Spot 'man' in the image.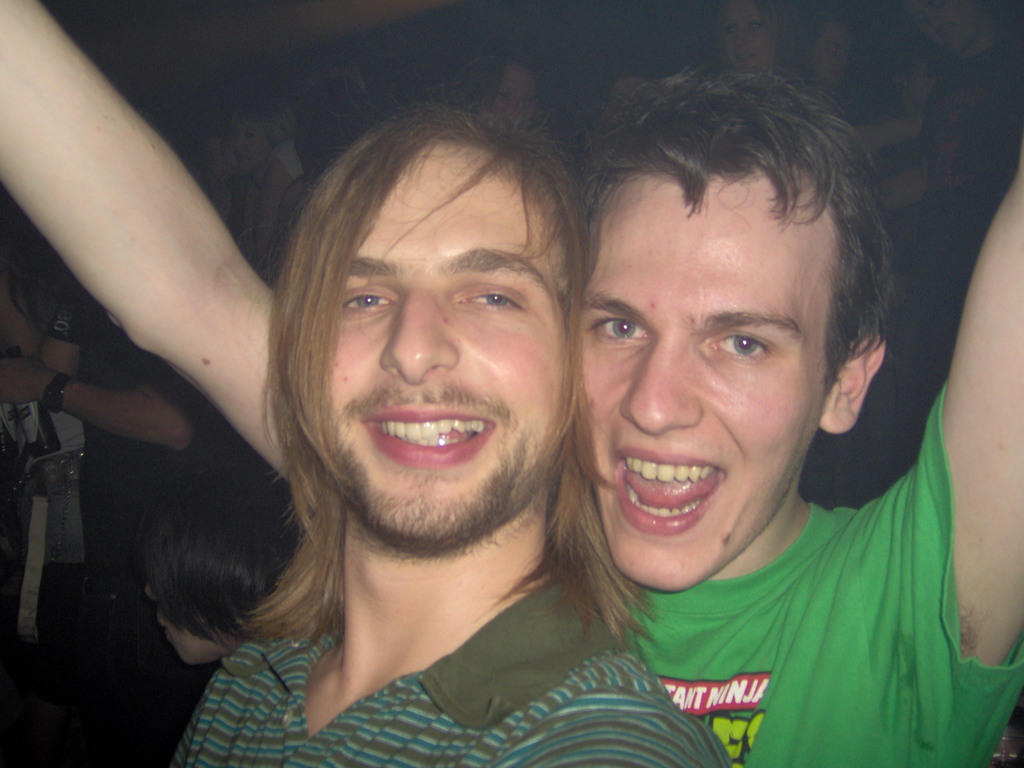
'man' found at bbox=(0, 287, 267, 678).
